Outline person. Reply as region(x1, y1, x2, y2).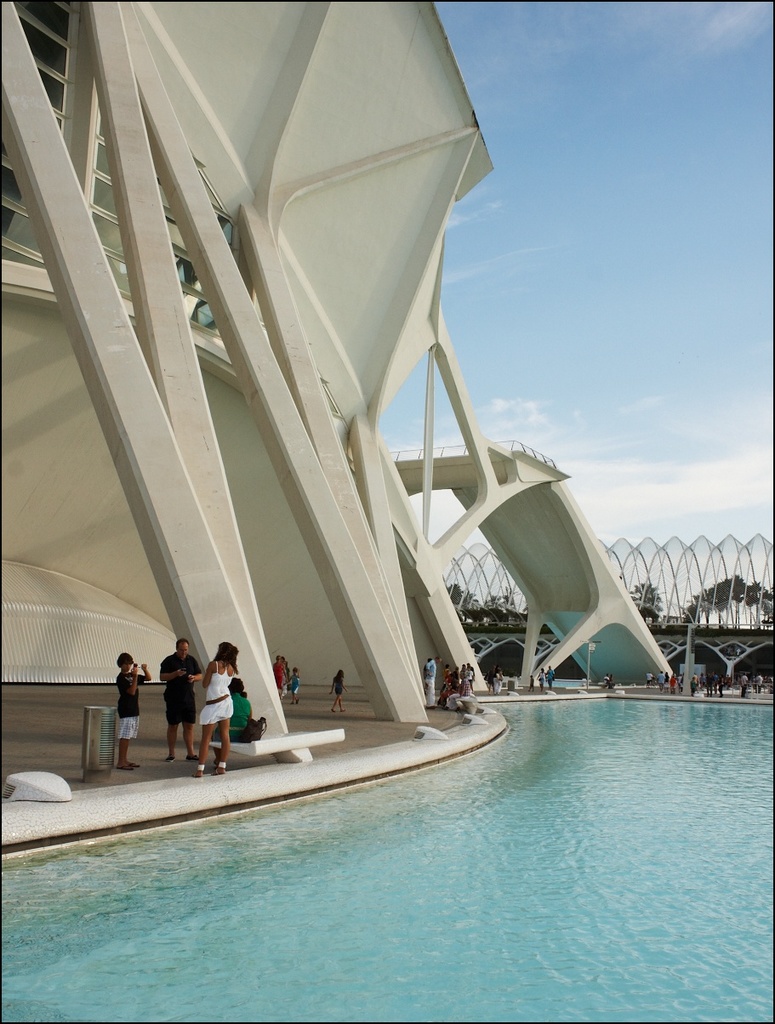
region(153, 640, 202, 756).
